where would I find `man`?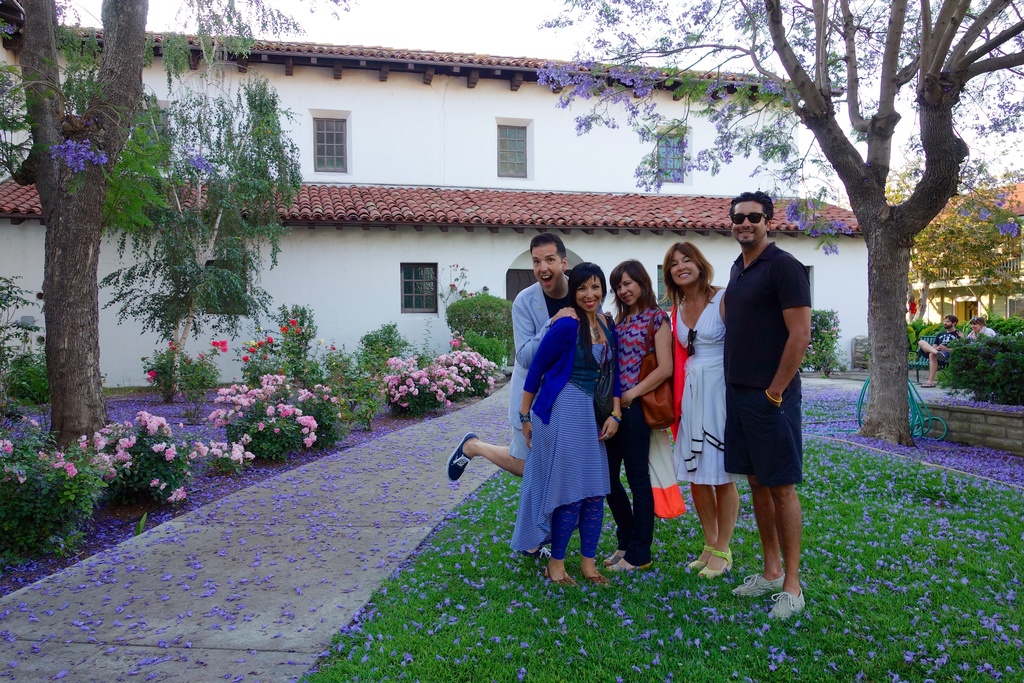
At 447/231/577/557.
